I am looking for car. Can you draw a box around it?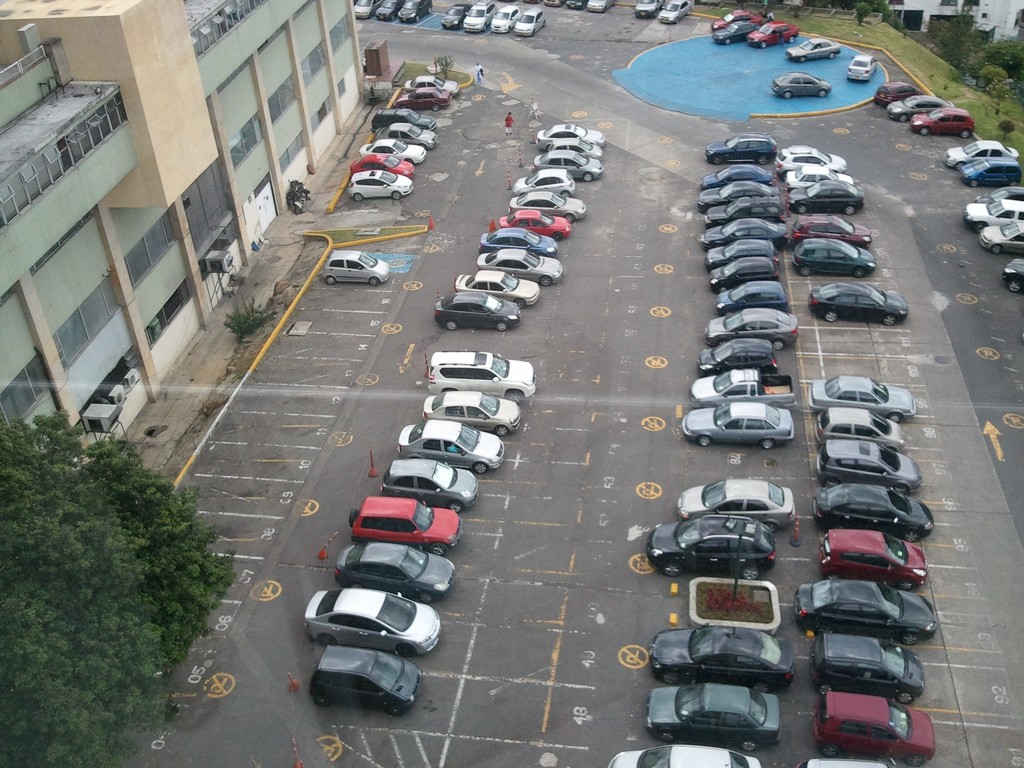
Sure, the bounding box is [588,0,616,19].
